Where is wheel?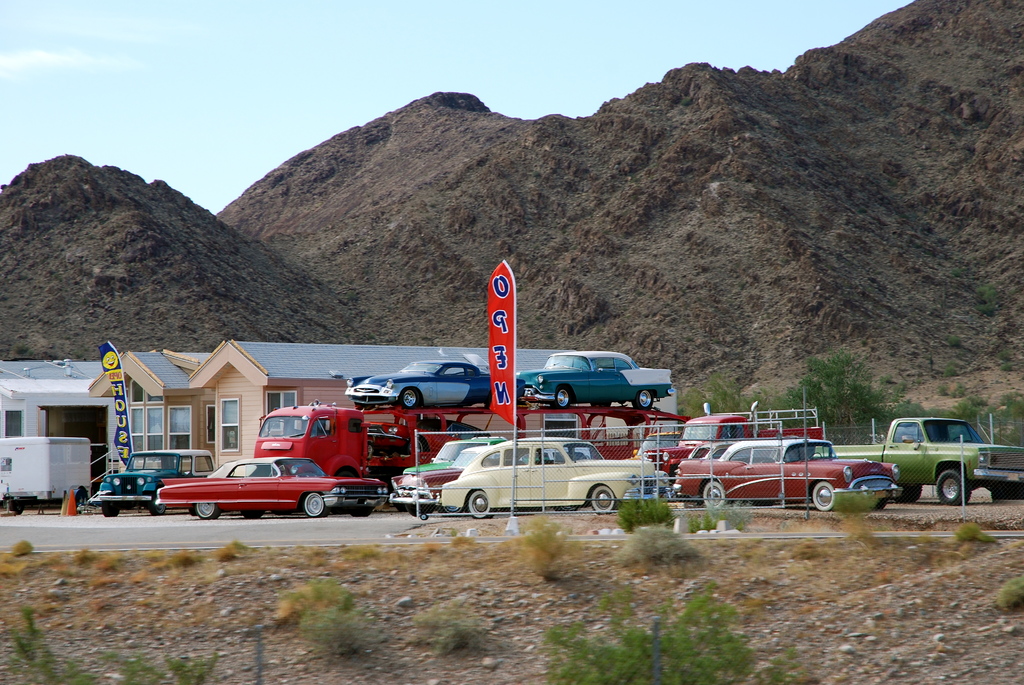
[left=810, top=452, right=821, bottom=457].
